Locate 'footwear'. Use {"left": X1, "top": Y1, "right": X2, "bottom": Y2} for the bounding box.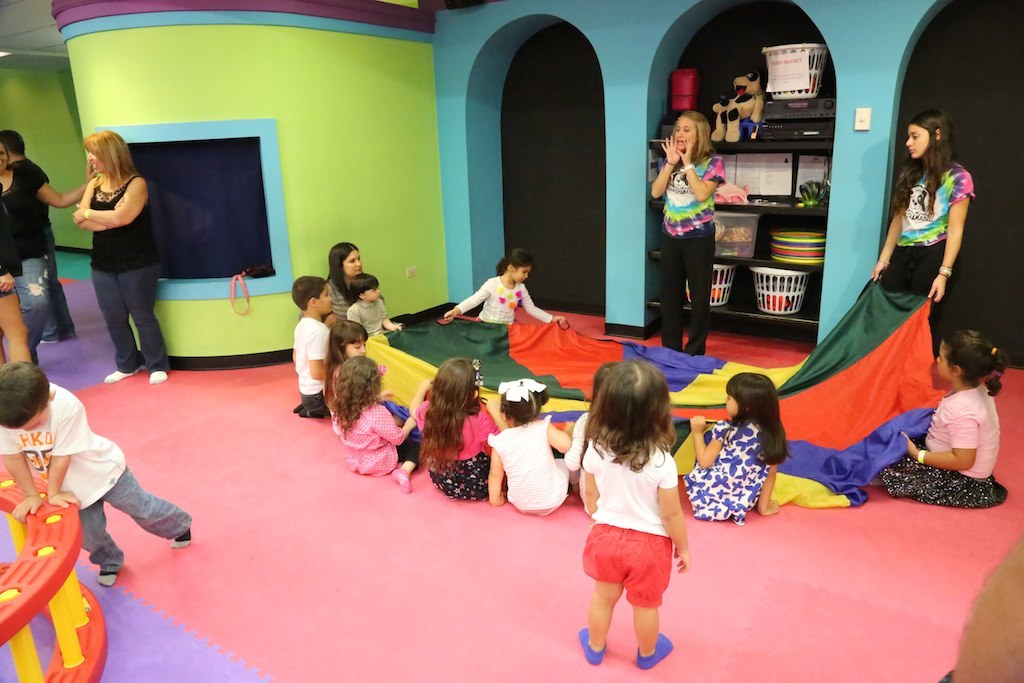
{"left": 634, "top": 628, "right": 673, "bottom": 665}.
